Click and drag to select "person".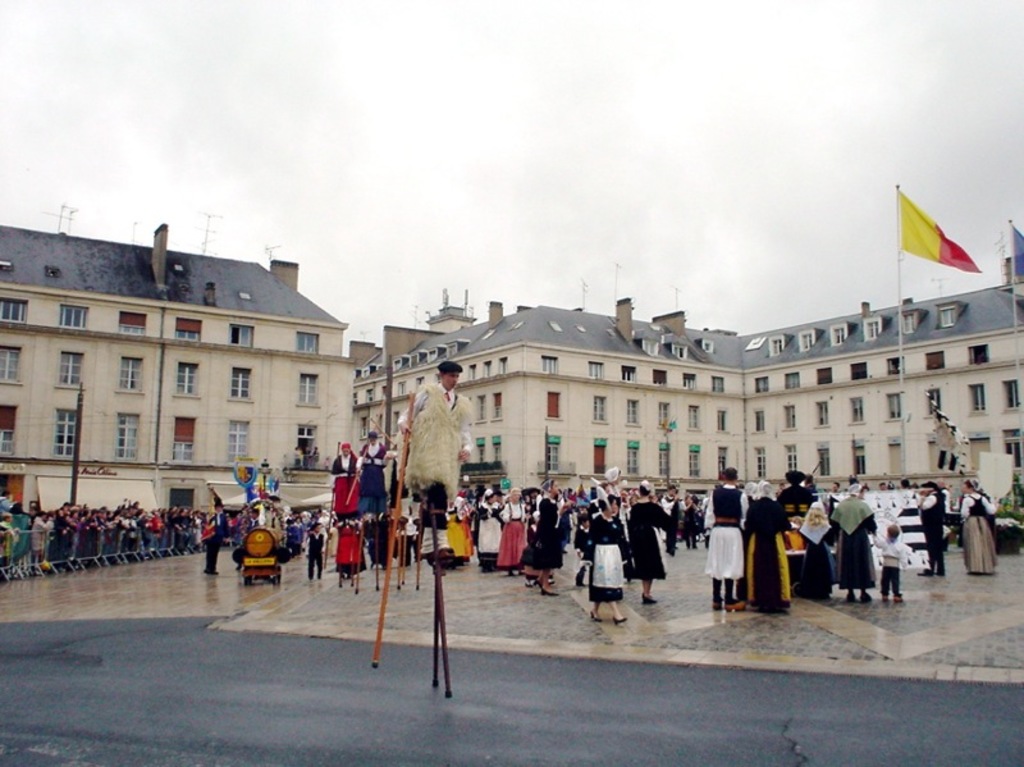
Selection: BBox(700, 460, 750, 615).
